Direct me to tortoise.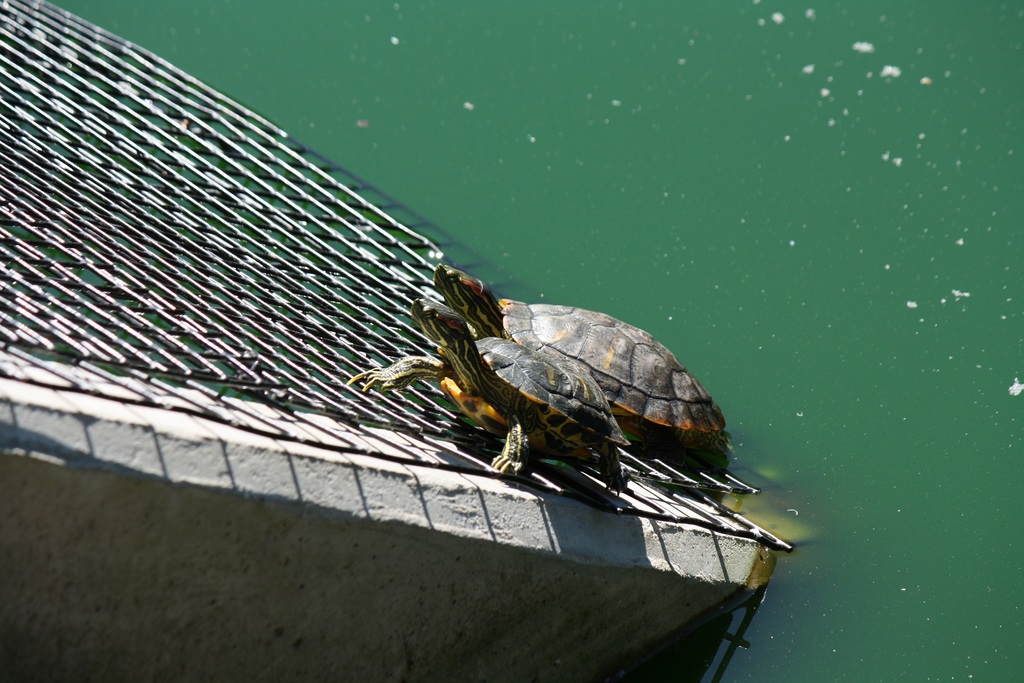
Direction: x1=348 y1=299 x2=633 y2=475.
